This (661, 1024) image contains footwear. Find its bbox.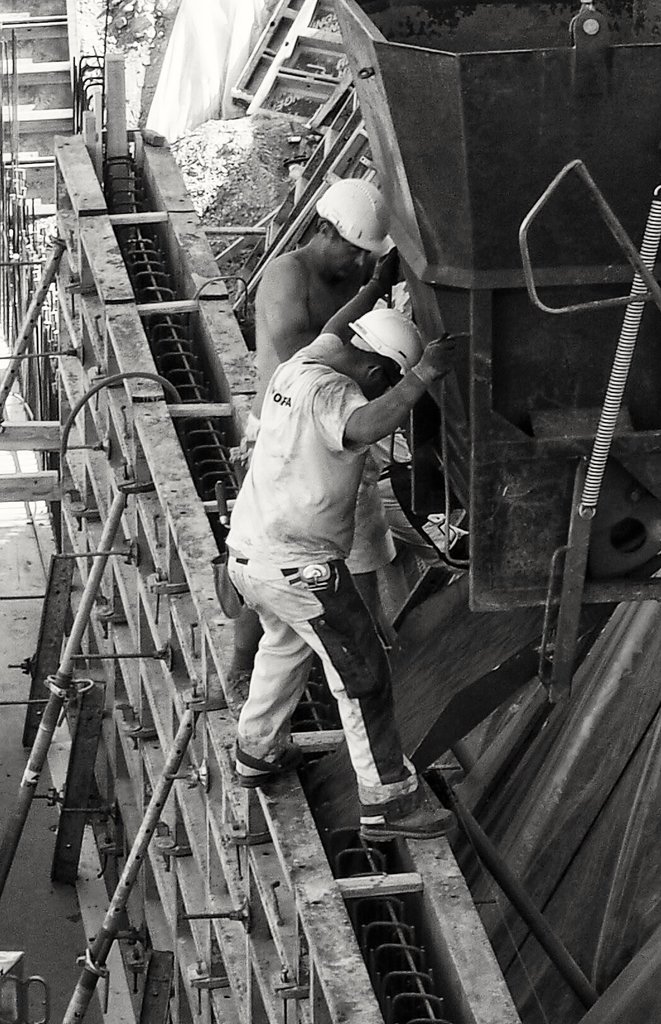
l=222, t=666, r=248, b=708.
